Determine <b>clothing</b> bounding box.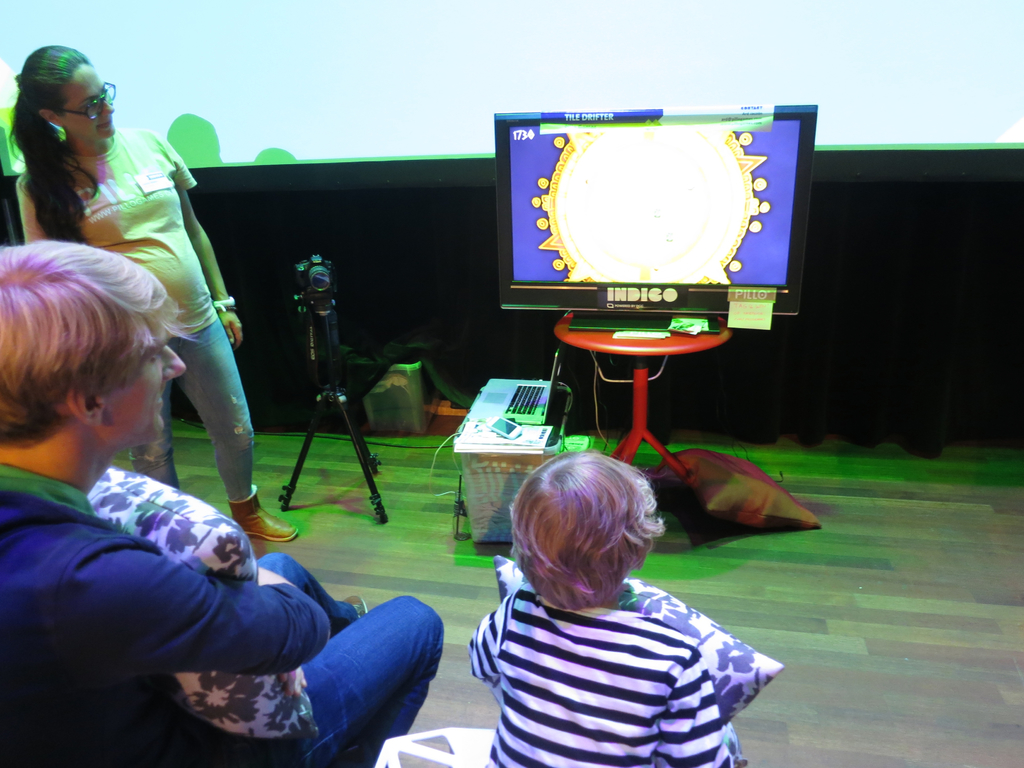
Determined: {"left": 0, "top": 463, "right": 447, "bottom": 767}.
